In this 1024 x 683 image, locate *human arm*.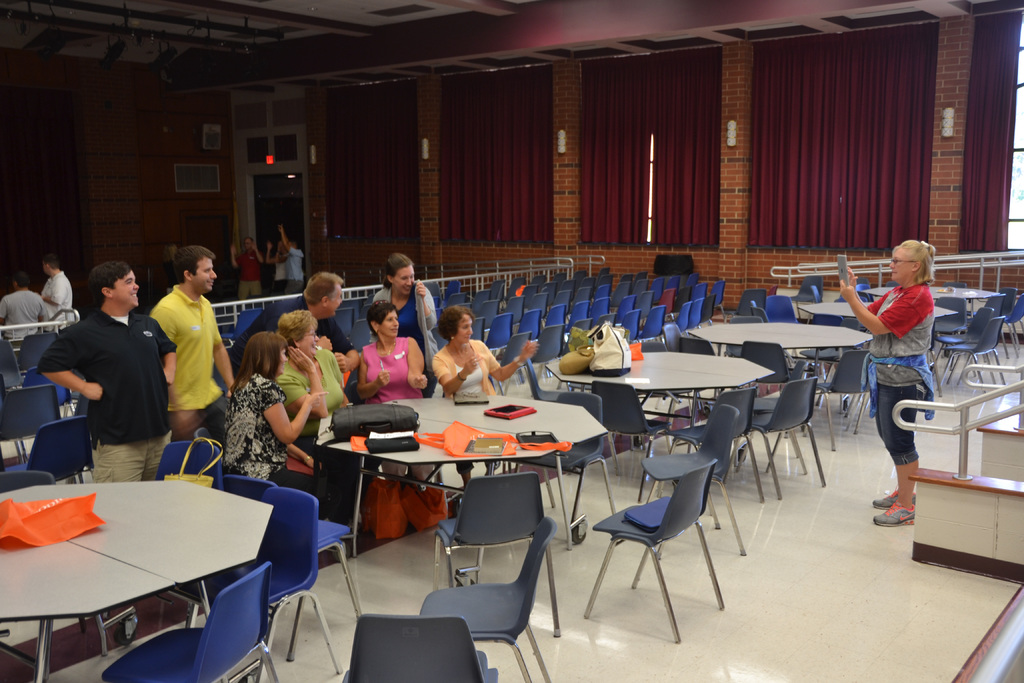
Bounding box: 145/304/180/341.
